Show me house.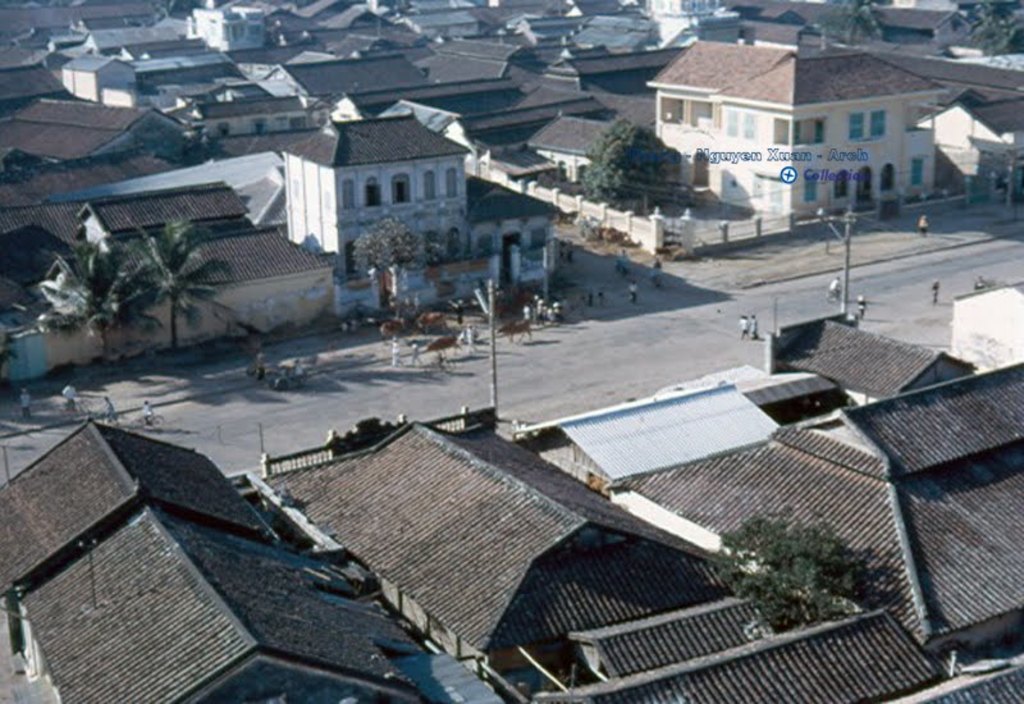
house is here: bbox=[204, 129, 292, 159].
